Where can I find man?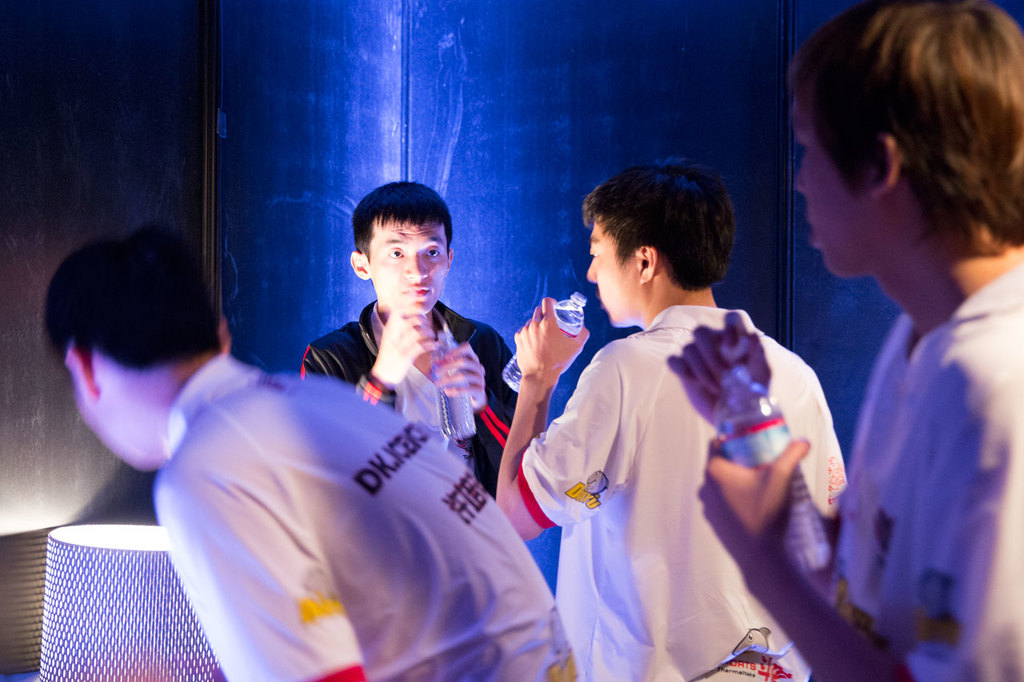
You can find it at {"left": 667, "top": 0, "right": 1023, "bottom": 681}.
